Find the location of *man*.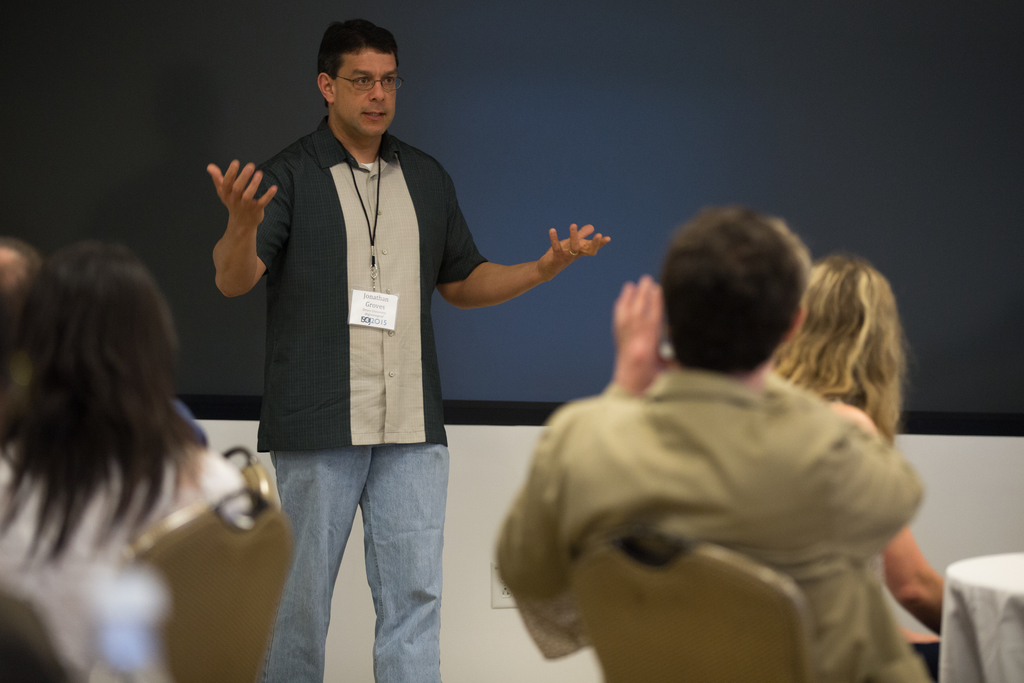
Location: Rect(497, 199, 929, 682).
